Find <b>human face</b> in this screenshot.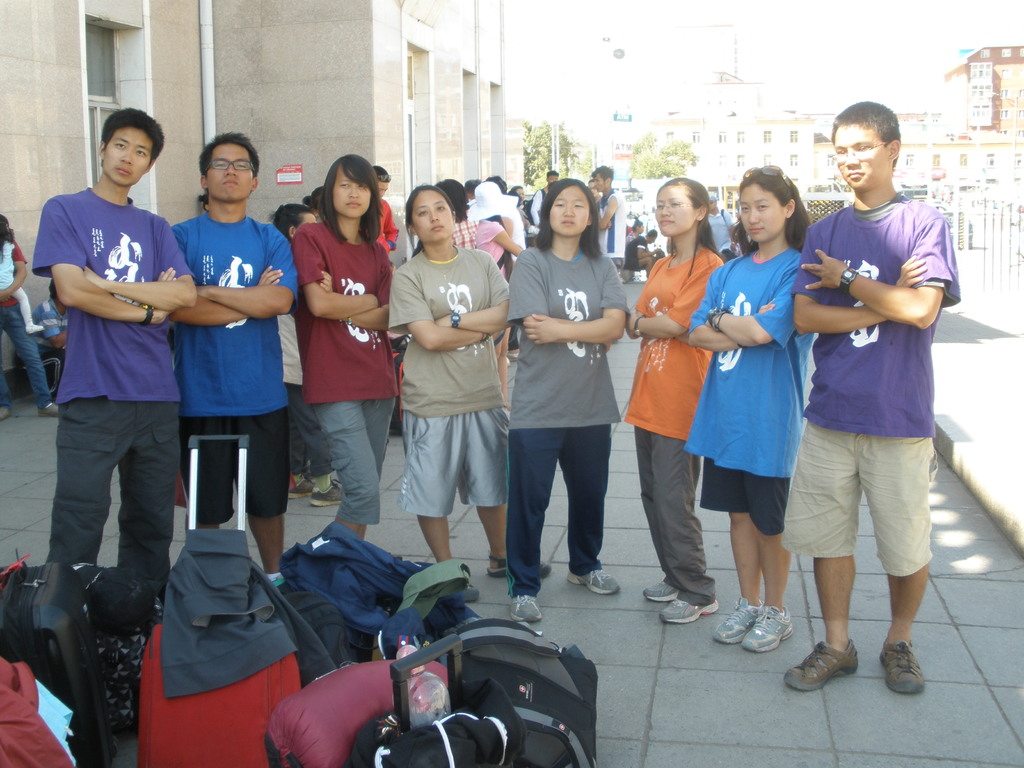
The bounding box for <b>human face</b> is [left=662, top=185, right=693, bottom=236].
